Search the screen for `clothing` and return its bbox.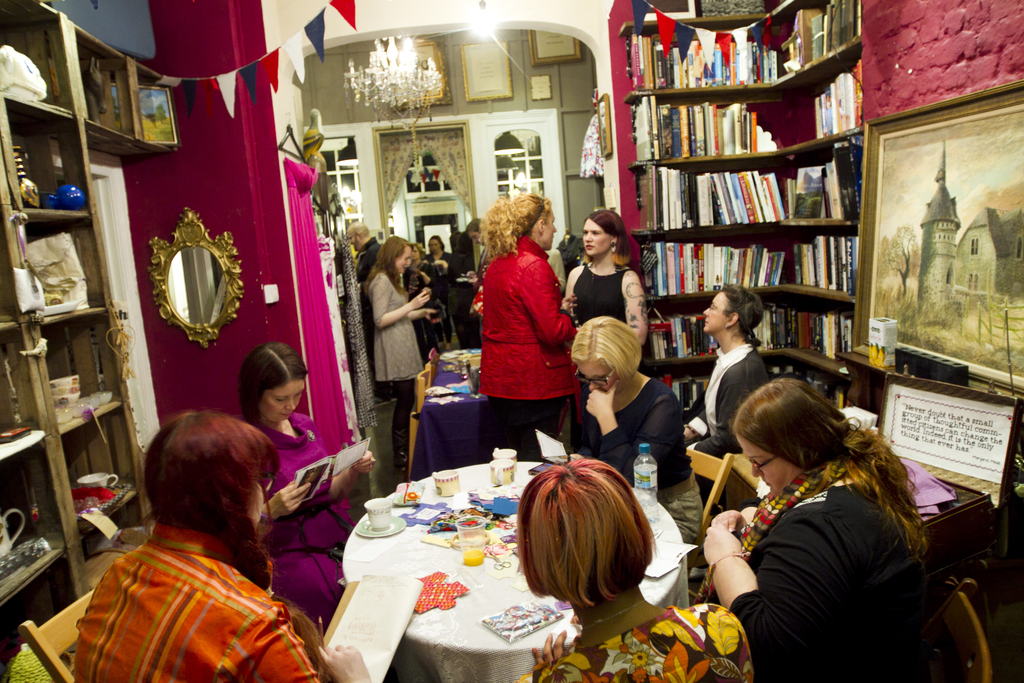
Found: rect(64, 489, 303, 682).
